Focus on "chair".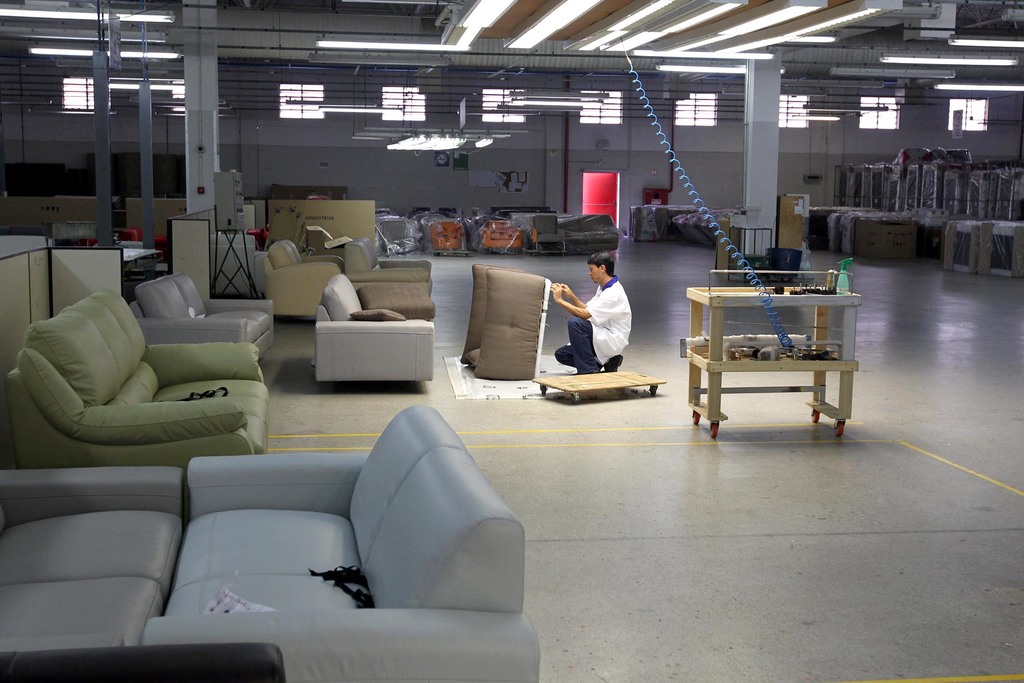
Focused at detection(55, 220, 97, 248).
